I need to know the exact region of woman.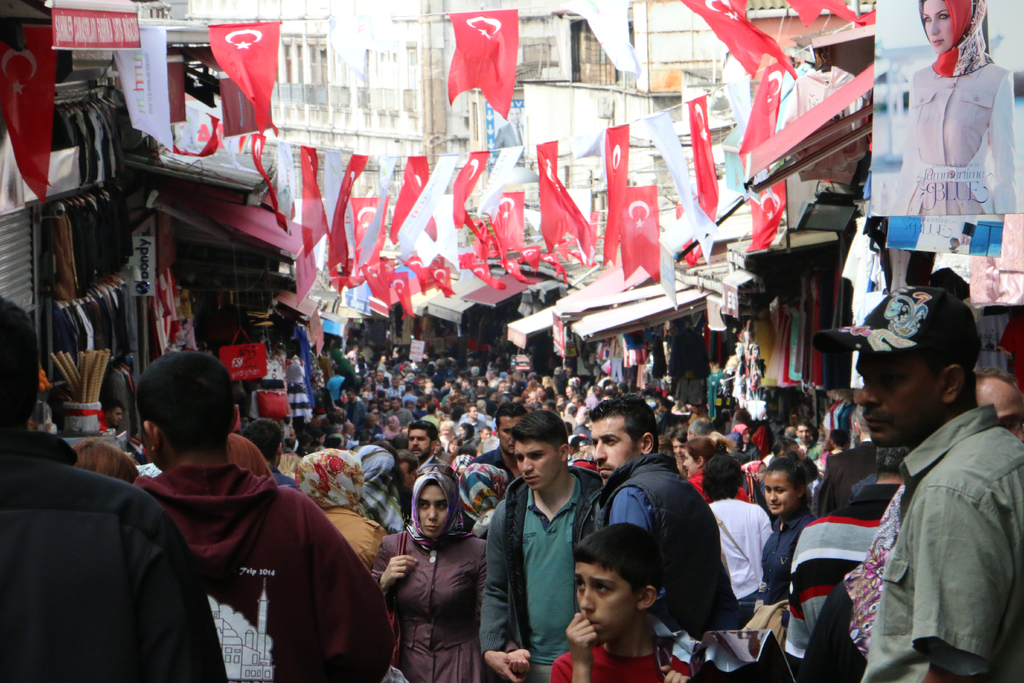
Region: (689, 439, 748, 502).
